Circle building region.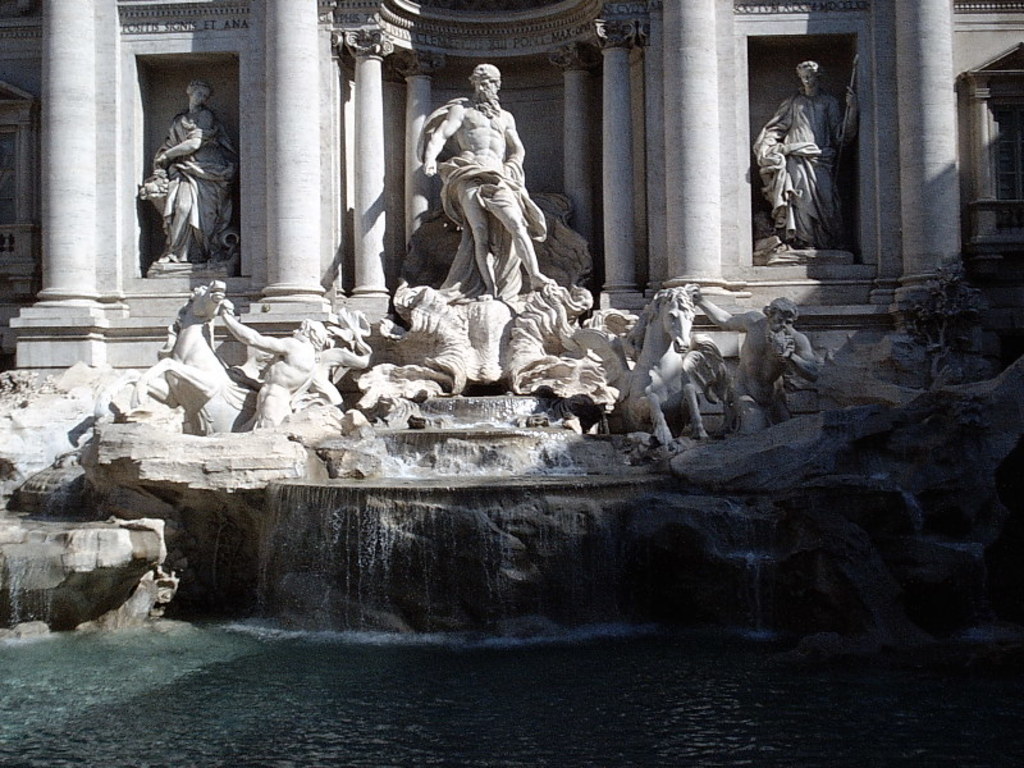
Region: detection(0, 0, 1023, 453).
